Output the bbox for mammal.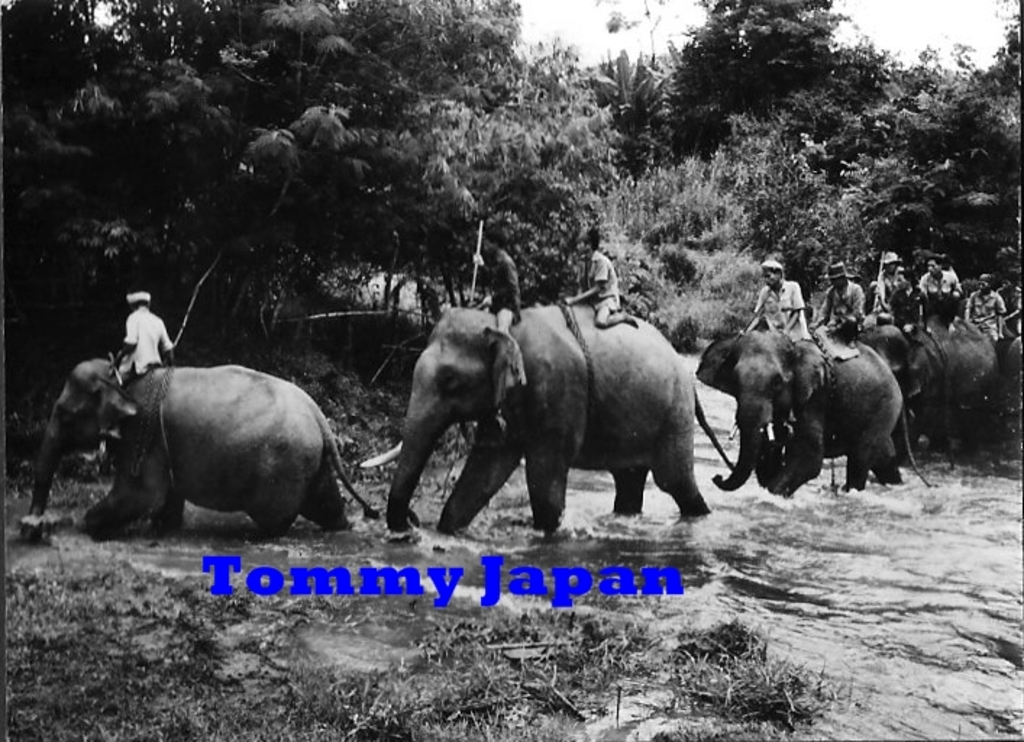
l=697, t=329, r=898, b=507.
